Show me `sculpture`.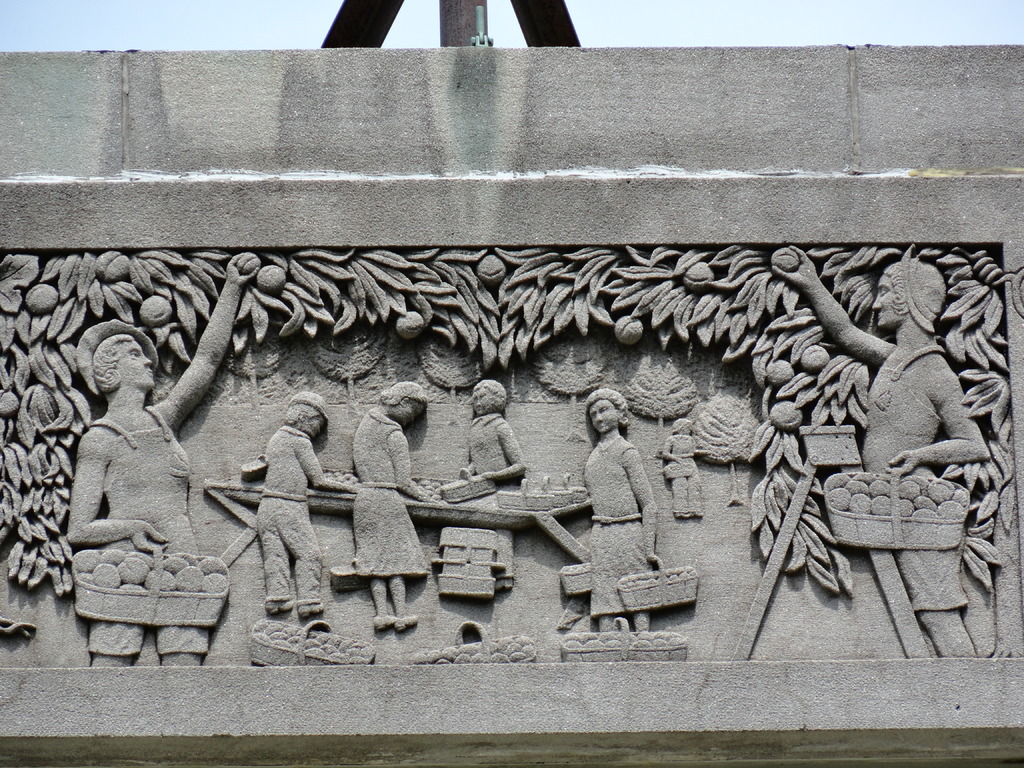
`sculpture` is here: <box>352,384,442,628</box>.
